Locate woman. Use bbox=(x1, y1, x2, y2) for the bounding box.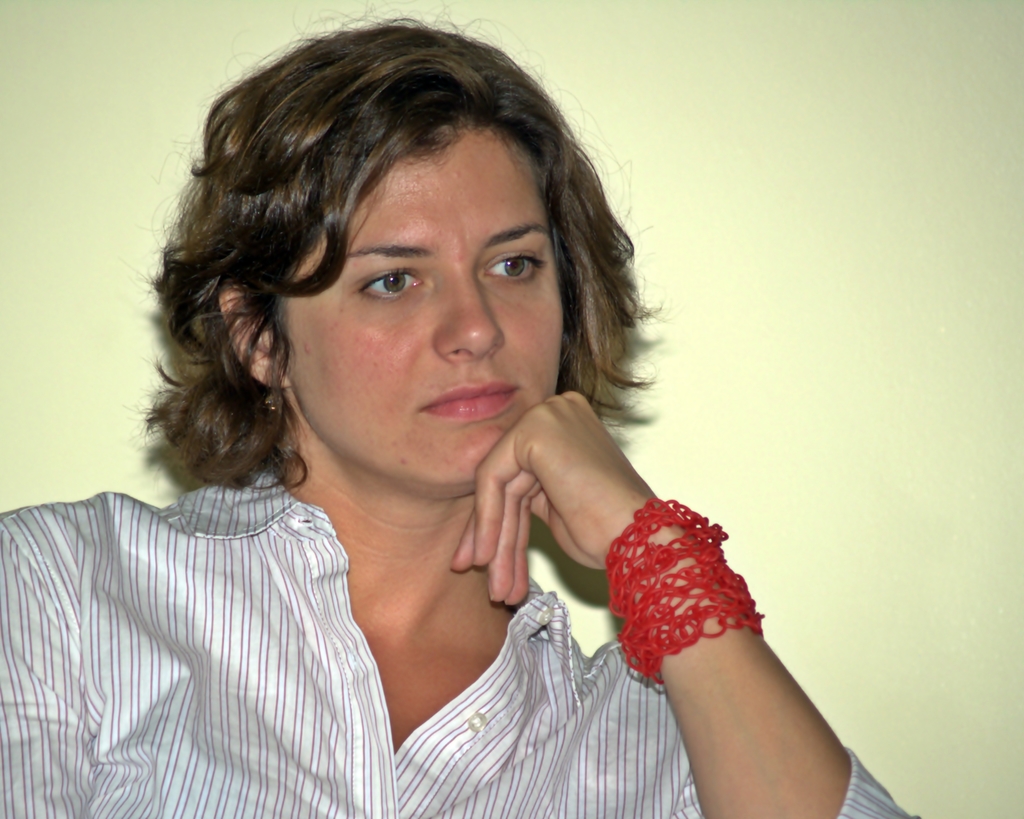
bbox=(0, 0, 919, 818).
